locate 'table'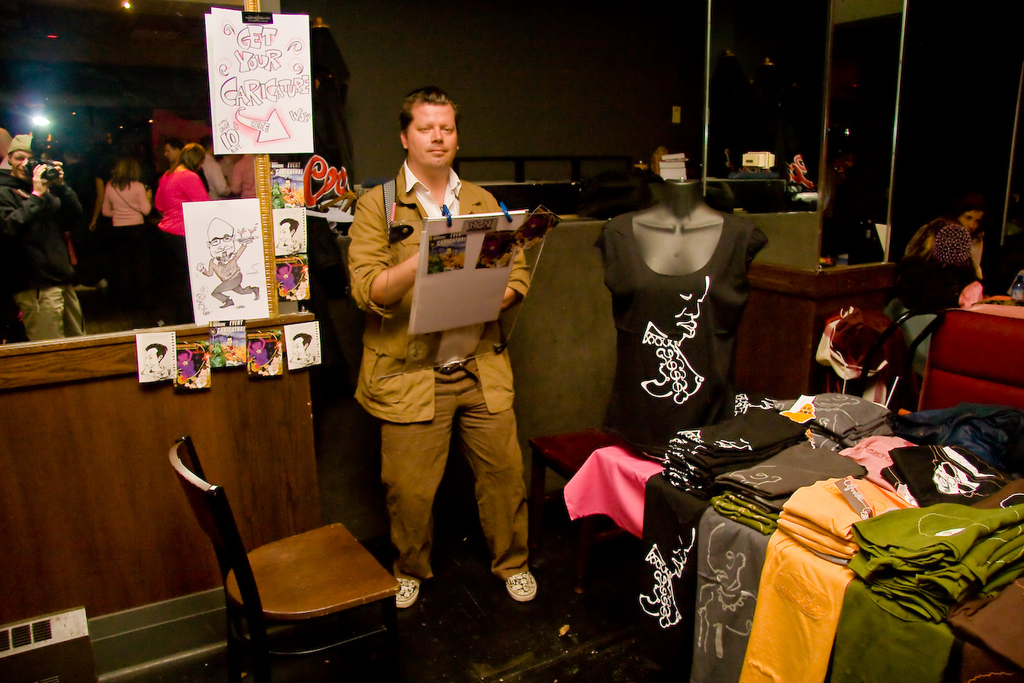
bbox=[523, 392, 692, 492]
